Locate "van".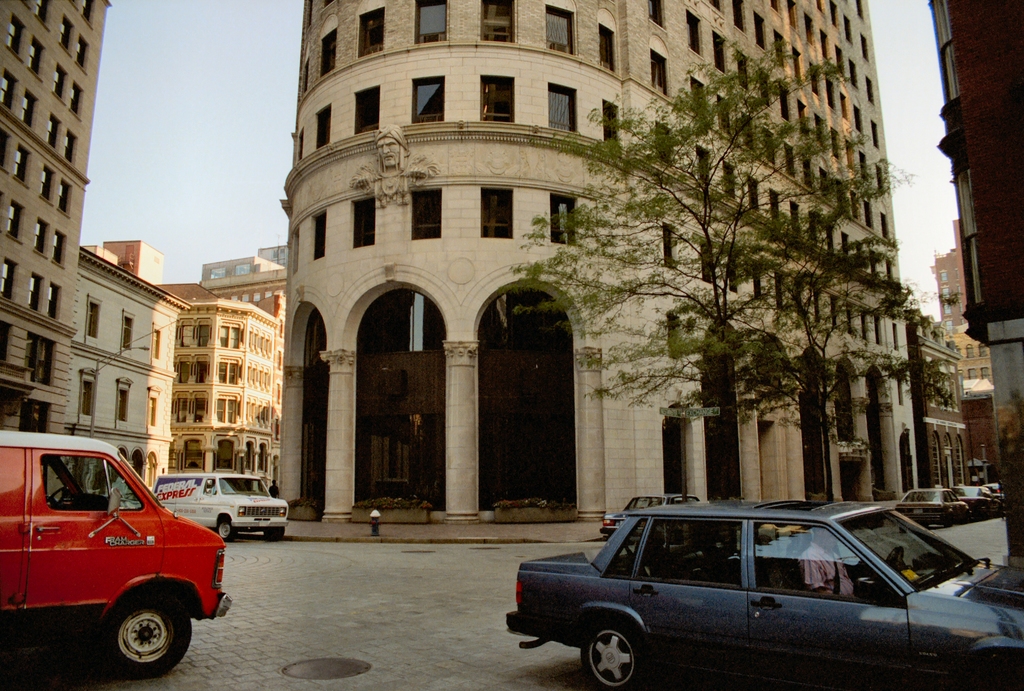
Bounding box: 0, 430, 231, 681.
